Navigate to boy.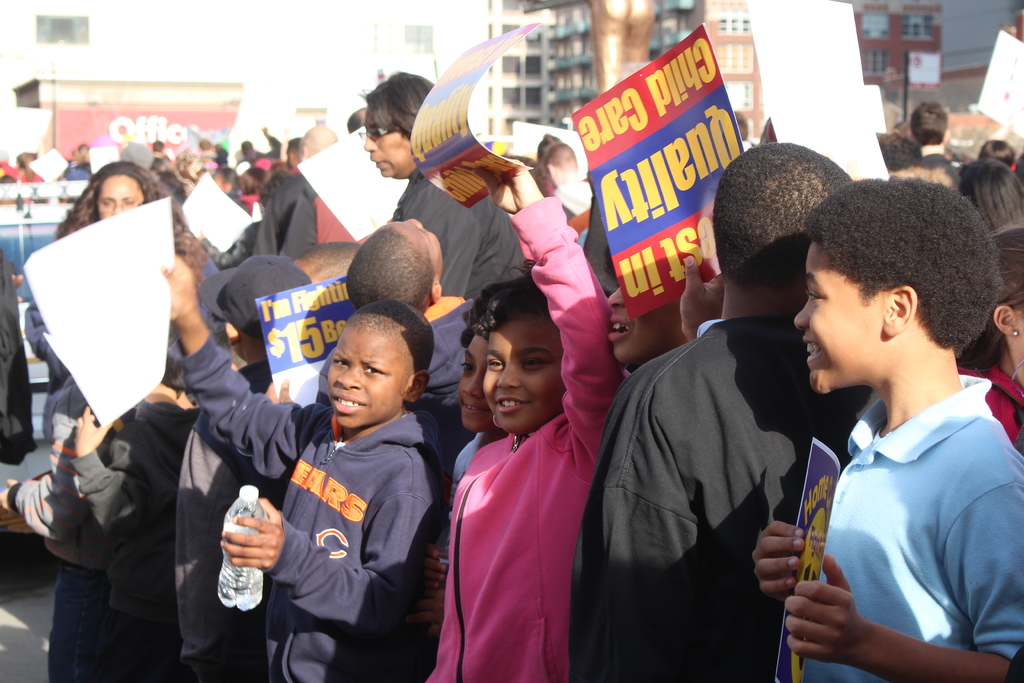
Navigation target: {"x1": 173, "y1": 321, "x2": 271, "y2": 682}.
